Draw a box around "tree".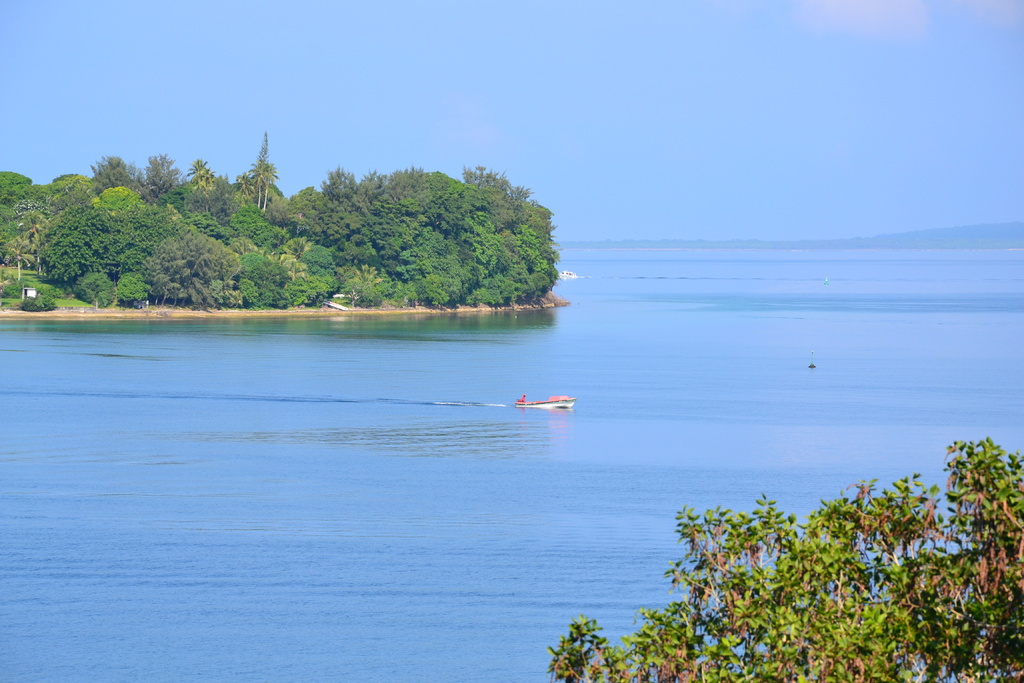
<region>326, 204, 360, 238</region>.
